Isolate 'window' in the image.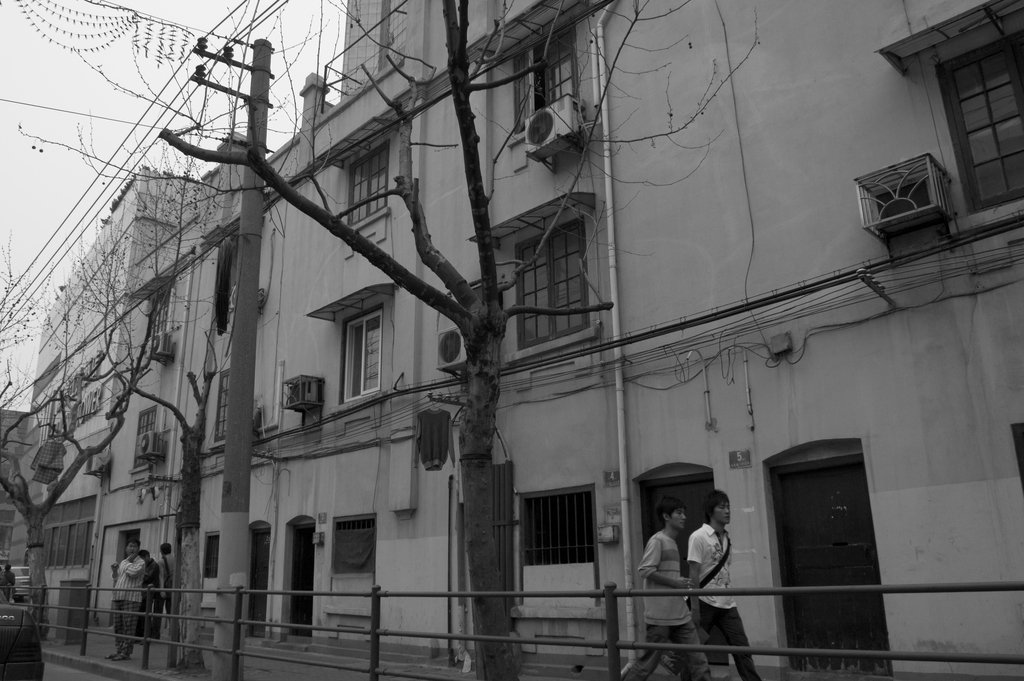
Isolated region: crop(132, 405, 154, 472).
